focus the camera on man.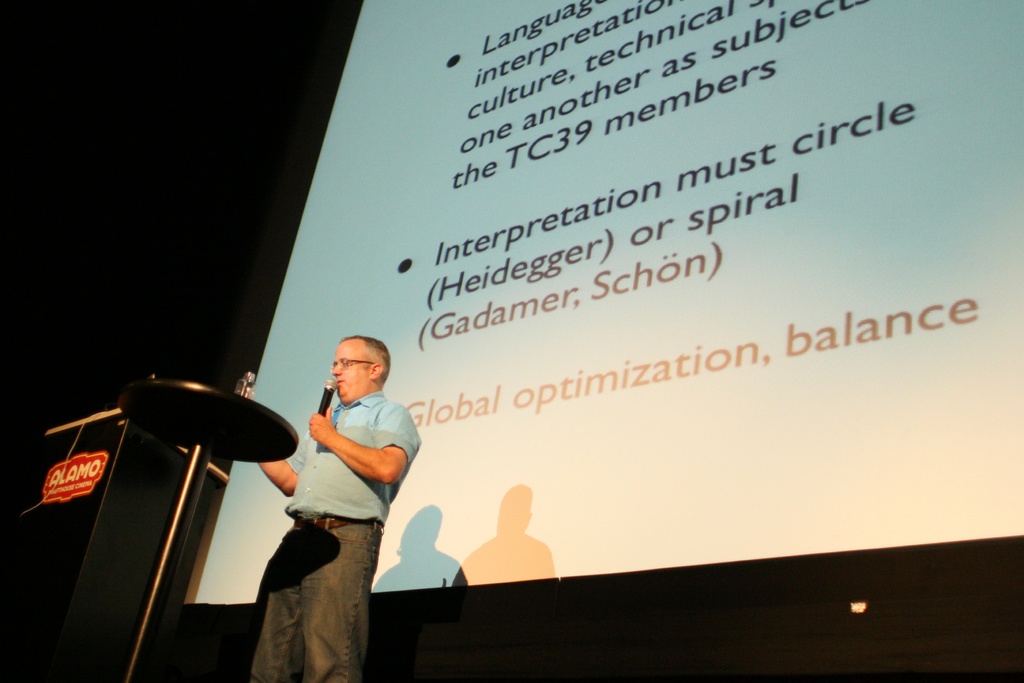
Focus region: <region>257, 322, 421, 665</region>.
